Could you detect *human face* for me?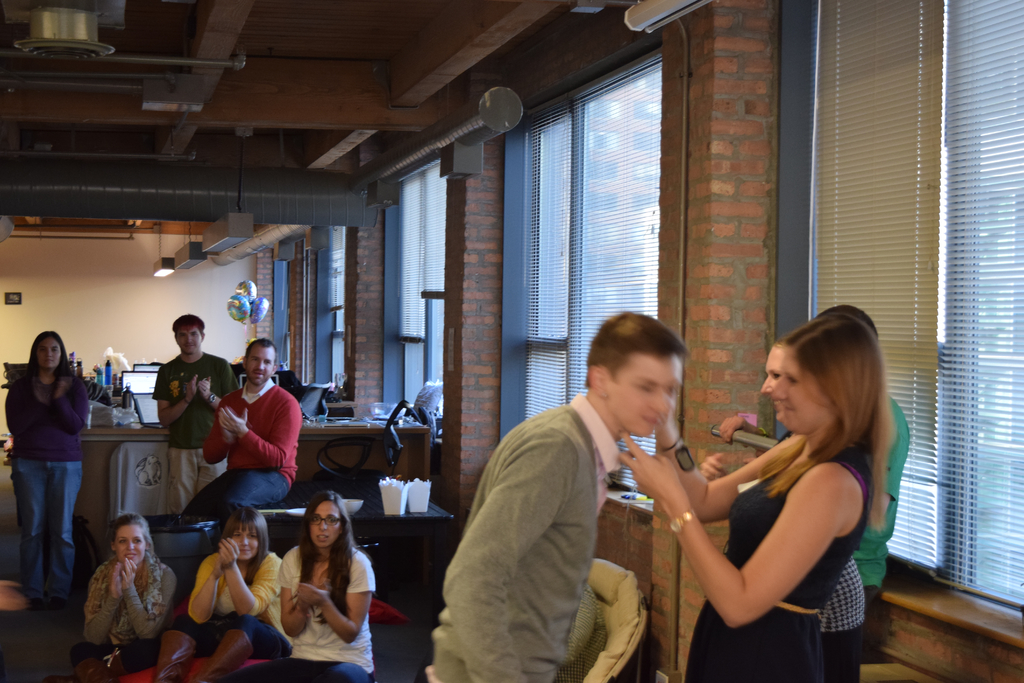
Detection result: 770 360 825 427.
